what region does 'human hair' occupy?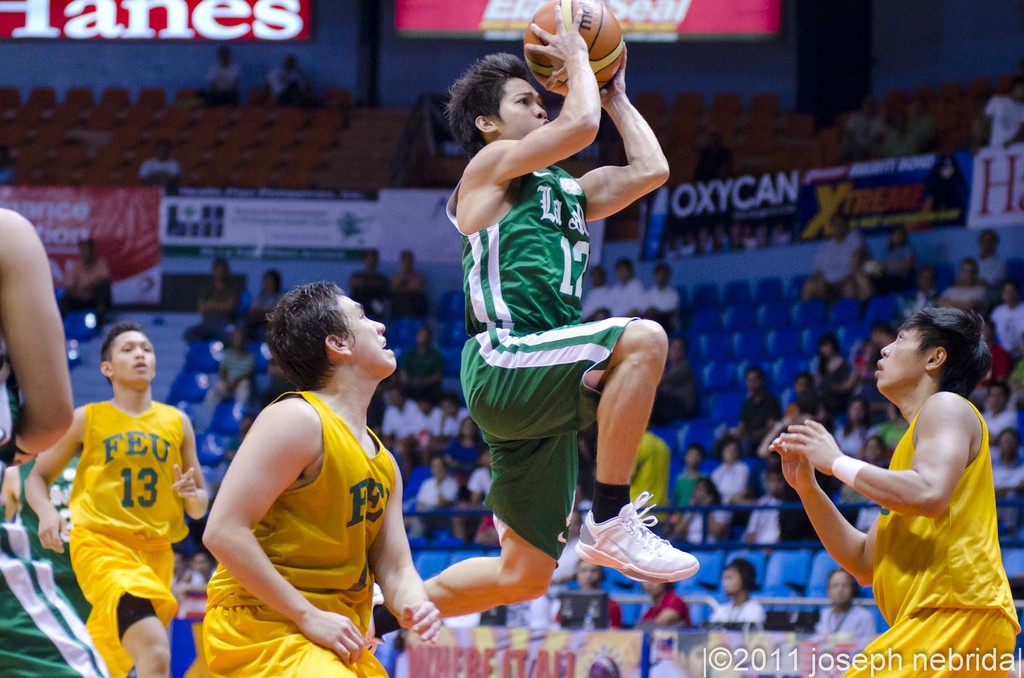
locate(448, 48, 545, 143).
